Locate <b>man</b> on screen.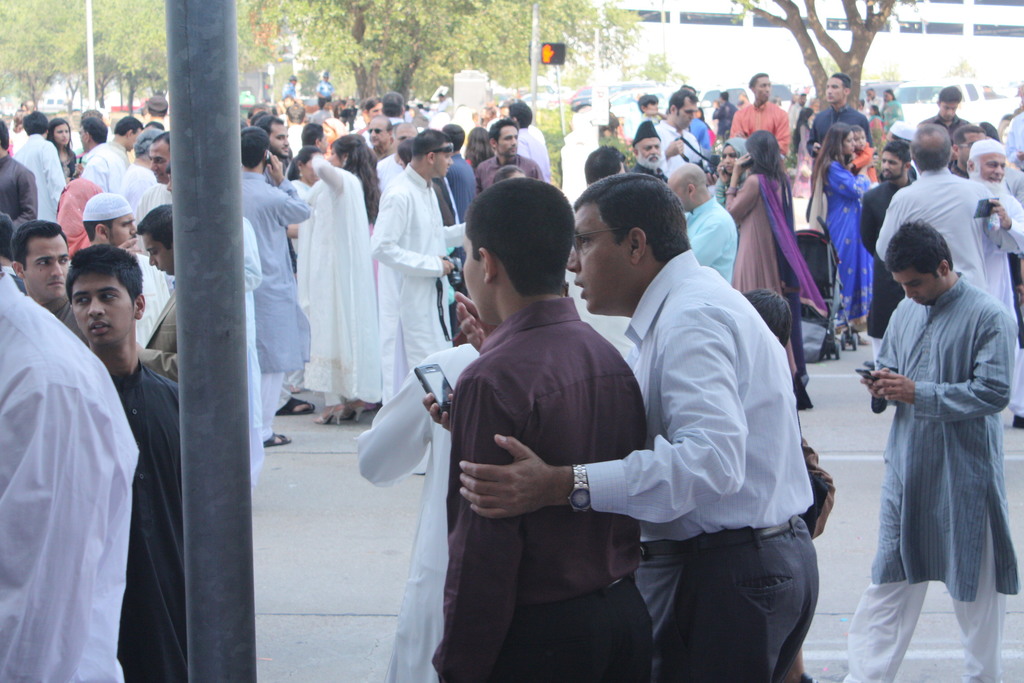
On screen at left=565, top=170, right=822, bottom=682.
